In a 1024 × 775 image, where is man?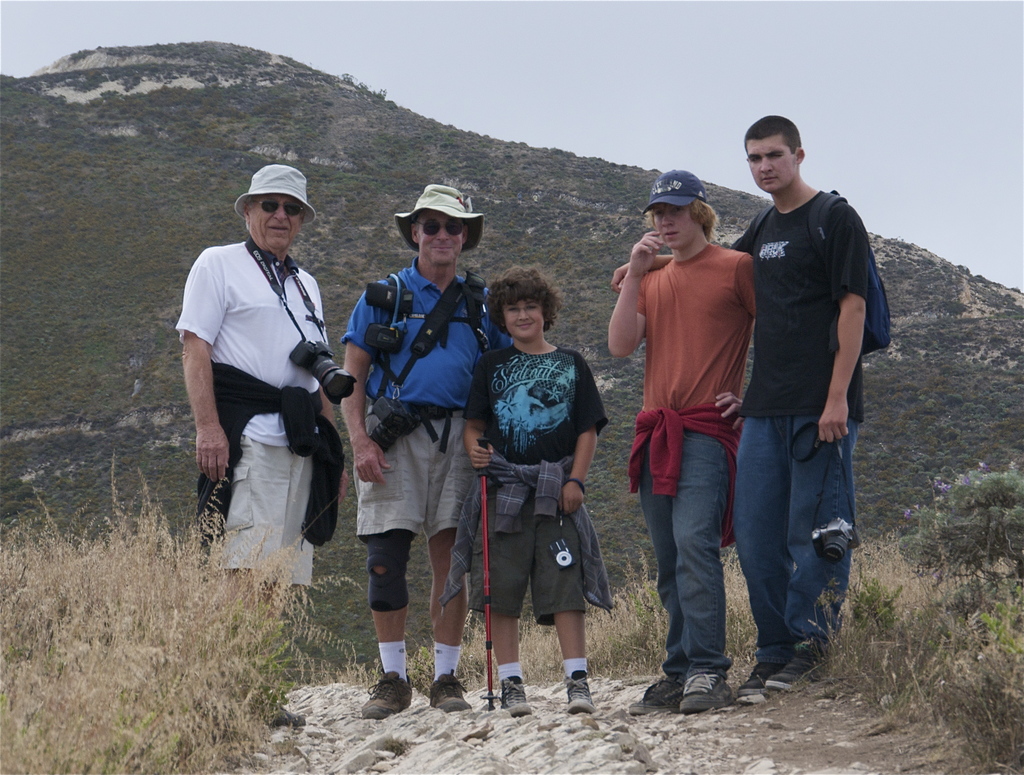
188/164/361/628.
